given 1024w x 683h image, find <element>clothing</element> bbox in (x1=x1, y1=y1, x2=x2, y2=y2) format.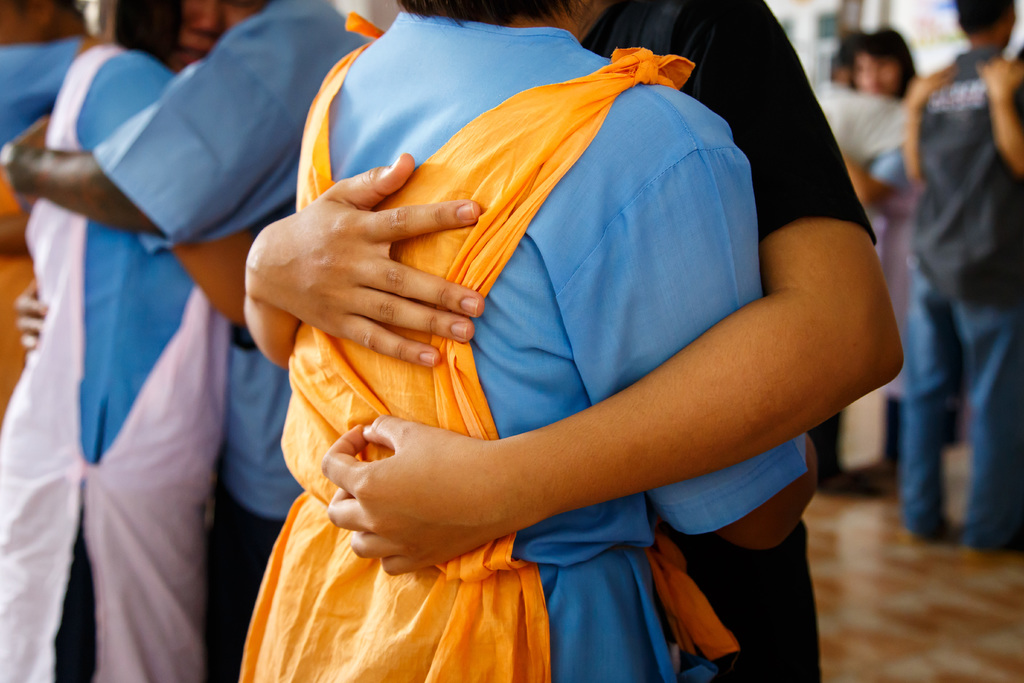
(x1=0, y1=38, x2=84, y2=416).
